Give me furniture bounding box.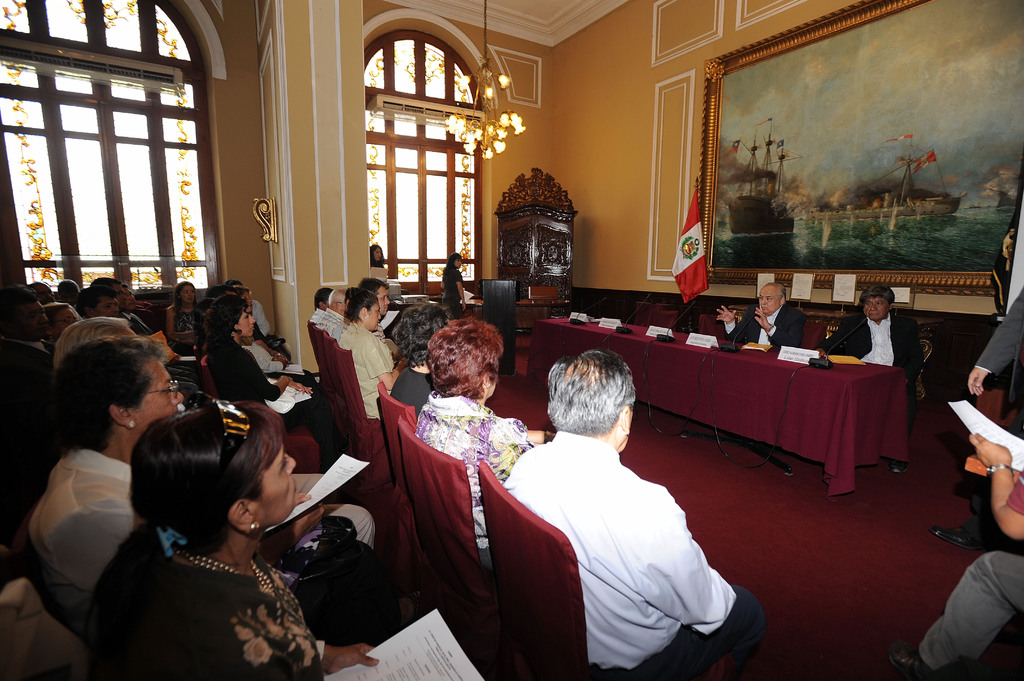
x1=492 y1=166 x2=578 y2=316.
